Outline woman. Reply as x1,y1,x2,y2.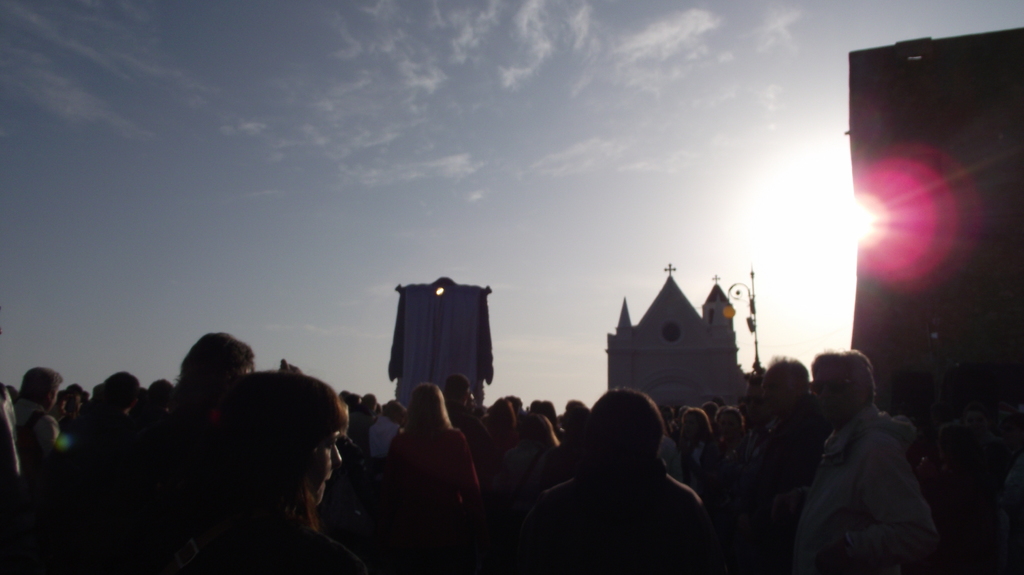
378,379,486,574.
